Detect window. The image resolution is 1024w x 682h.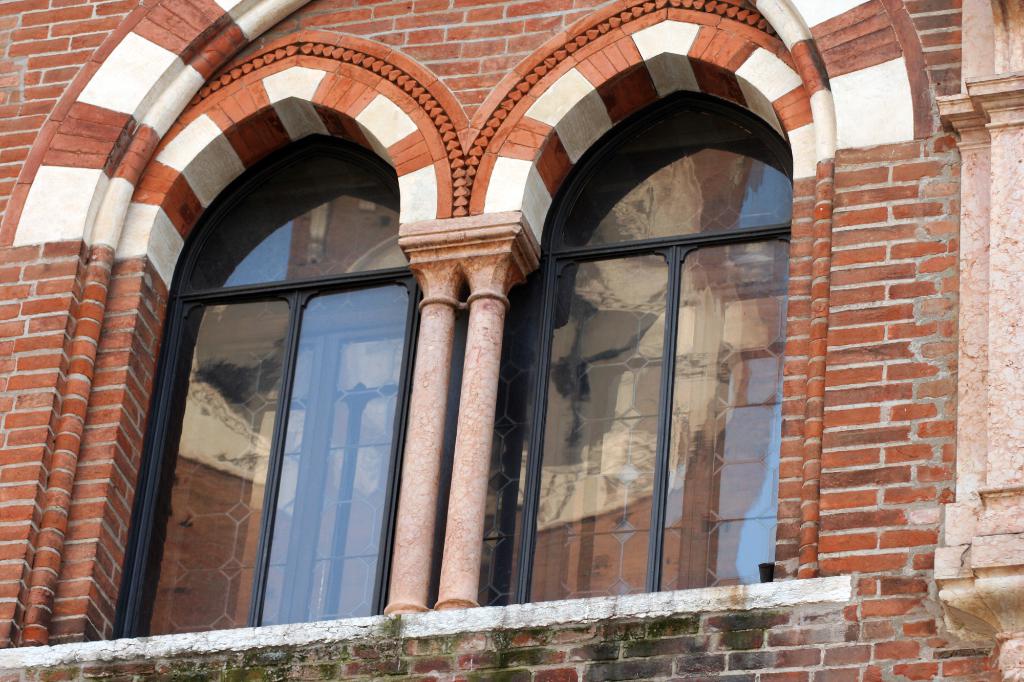
486,89,797,602.
